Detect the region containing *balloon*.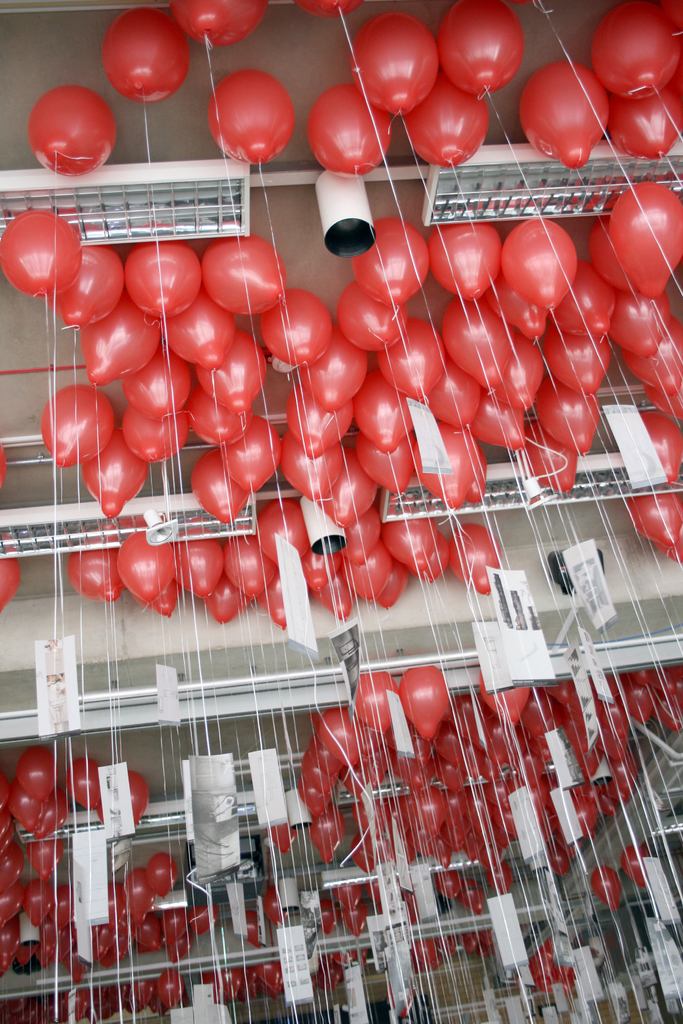
{"x1": 350, "y1": 10, "x2": 440, "y2": 115}.
